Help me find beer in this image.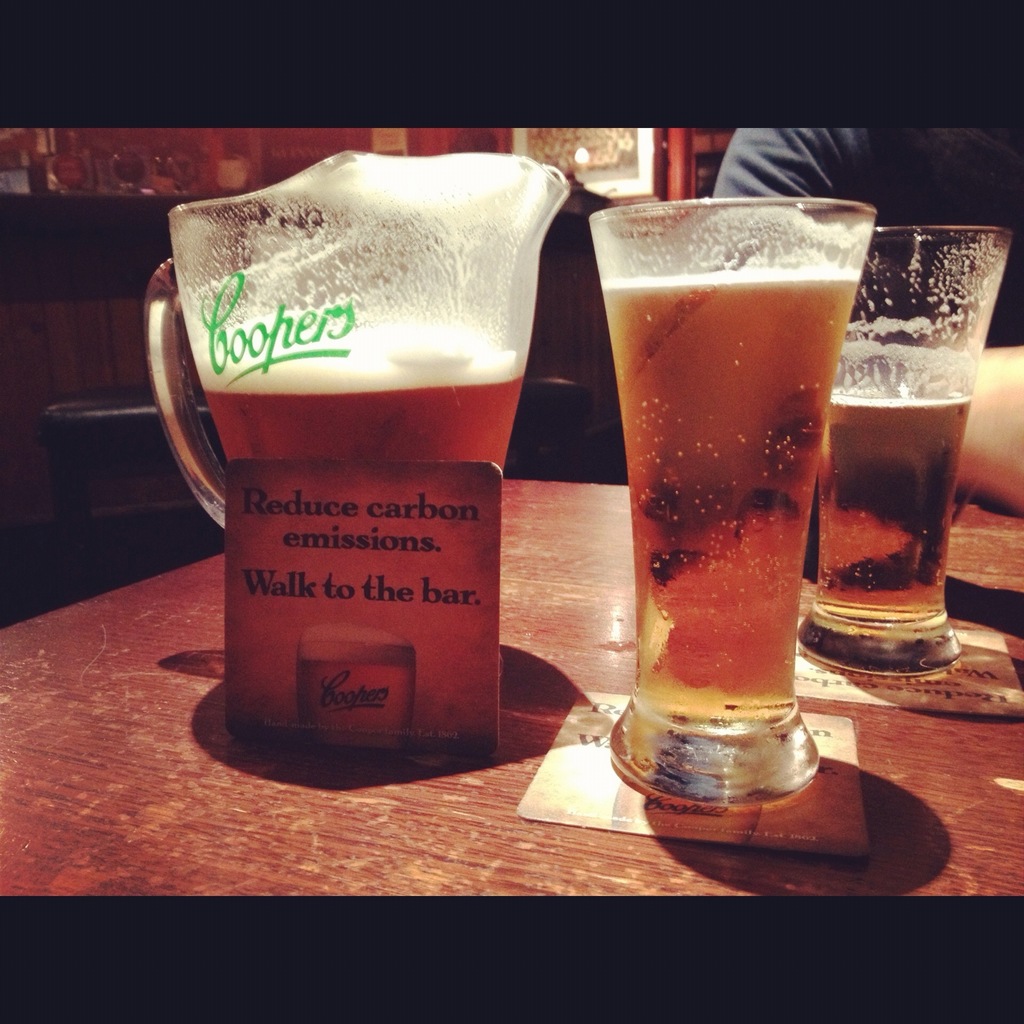
Found it: left=826, top=393, right=970, bottom=632.
